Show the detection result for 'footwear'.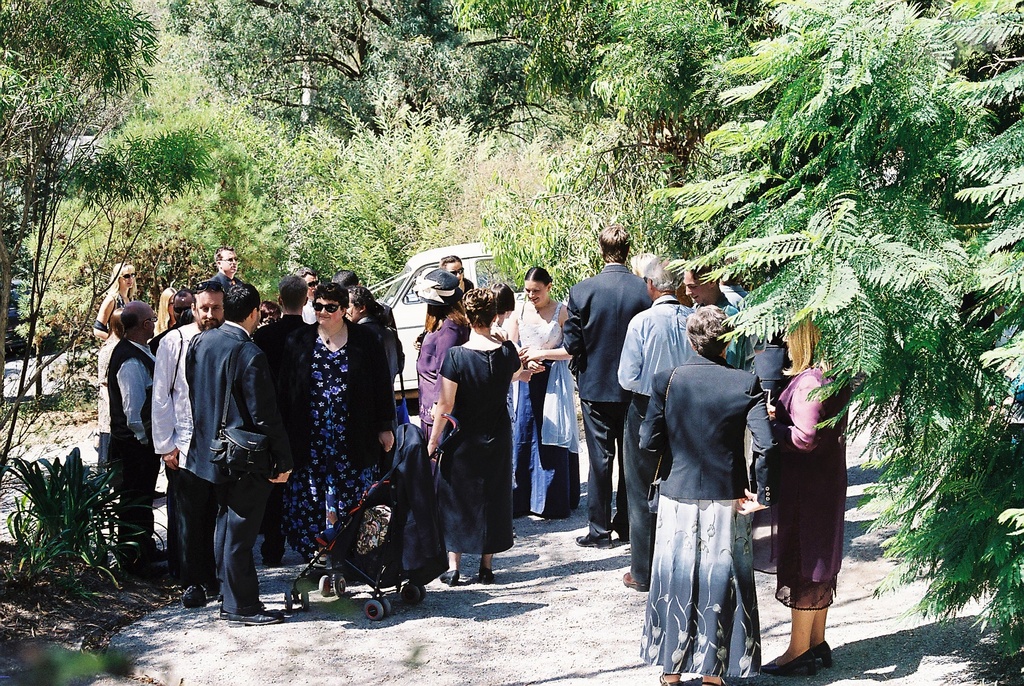
{"x1": 657, "y1": 669, "x2": 681, "y2": 685}.
